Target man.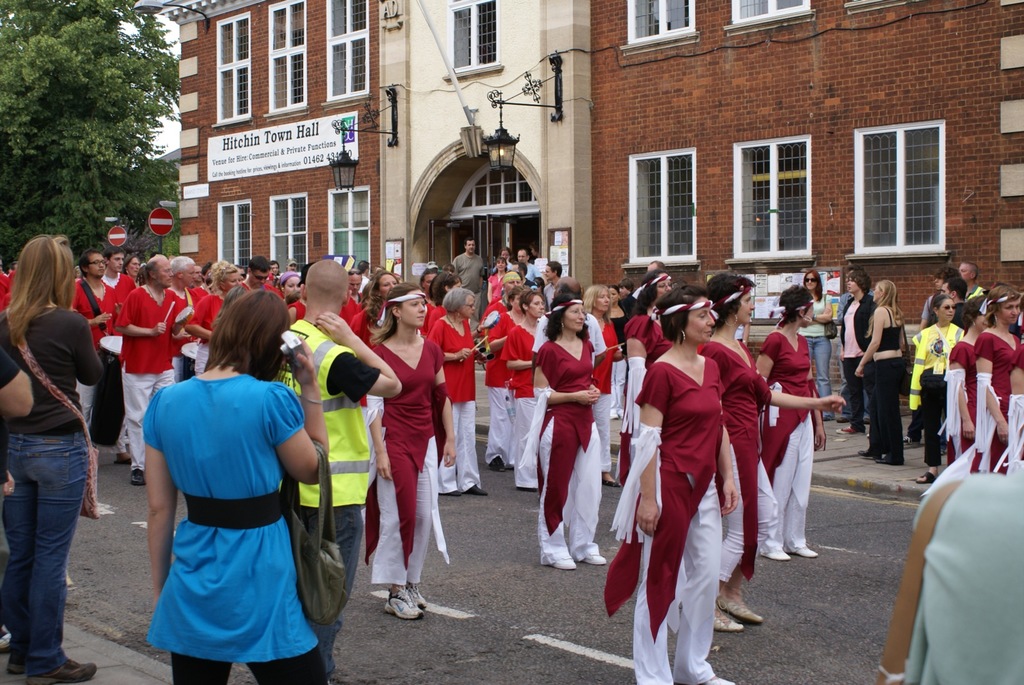
Target region: (509,246,544,276).
